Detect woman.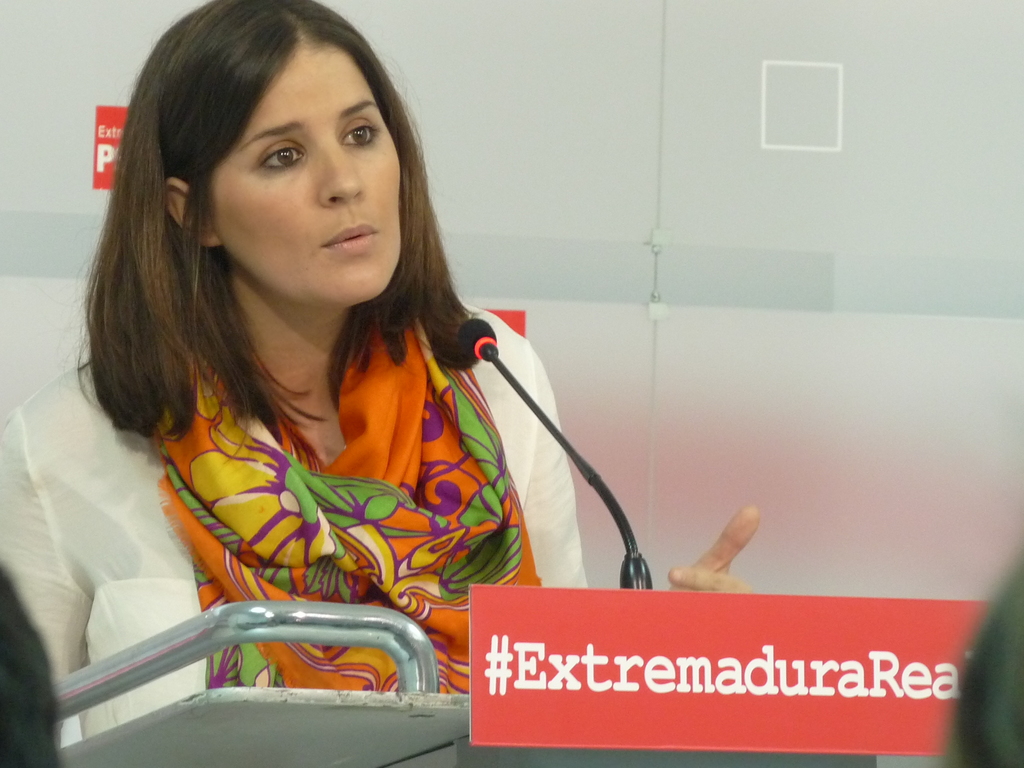
Detected at 42 20 638 699.
